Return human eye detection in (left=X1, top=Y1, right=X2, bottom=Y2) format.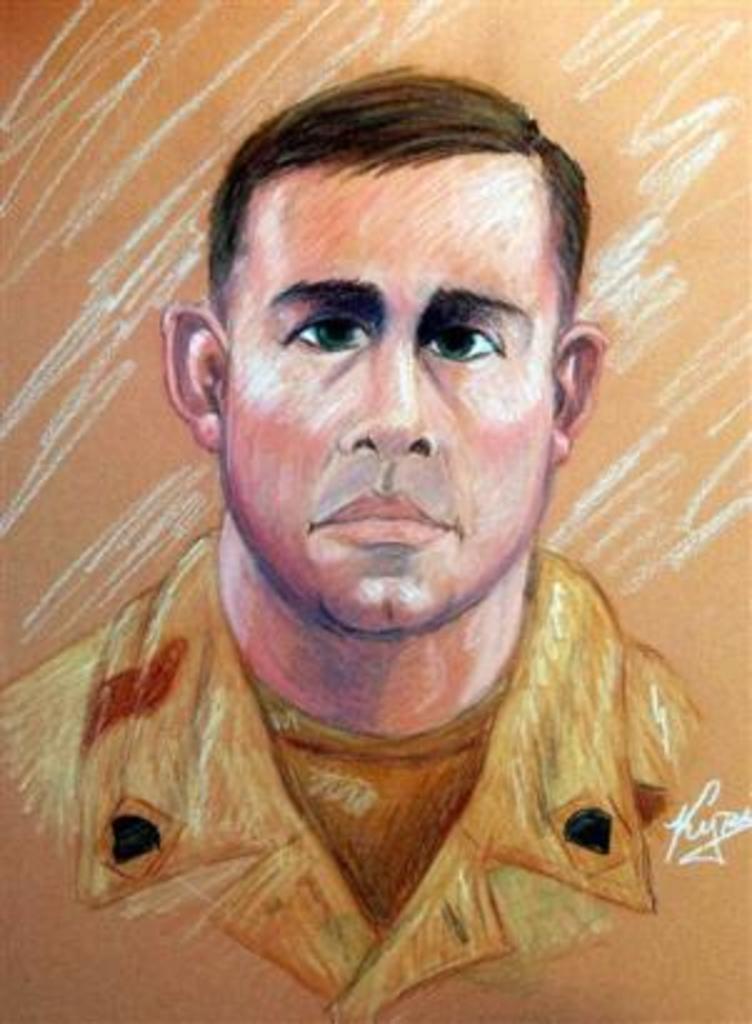
(left=417, top=310, right=512, bottom=365).
